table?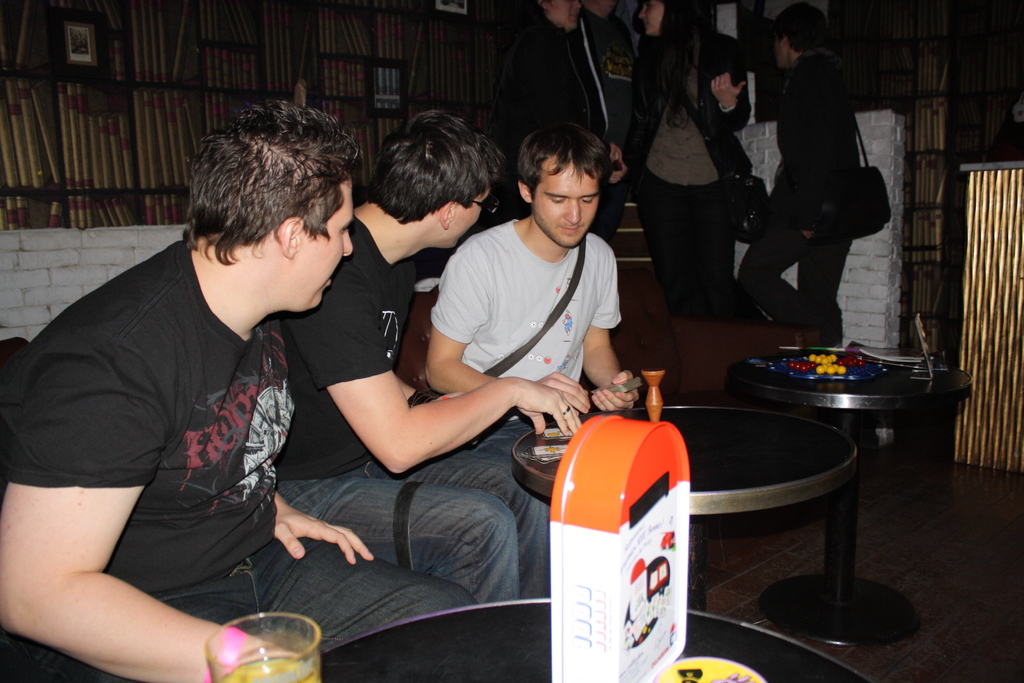
{"left": 237, "top": 588, "right": 890, "bottom": 682}
